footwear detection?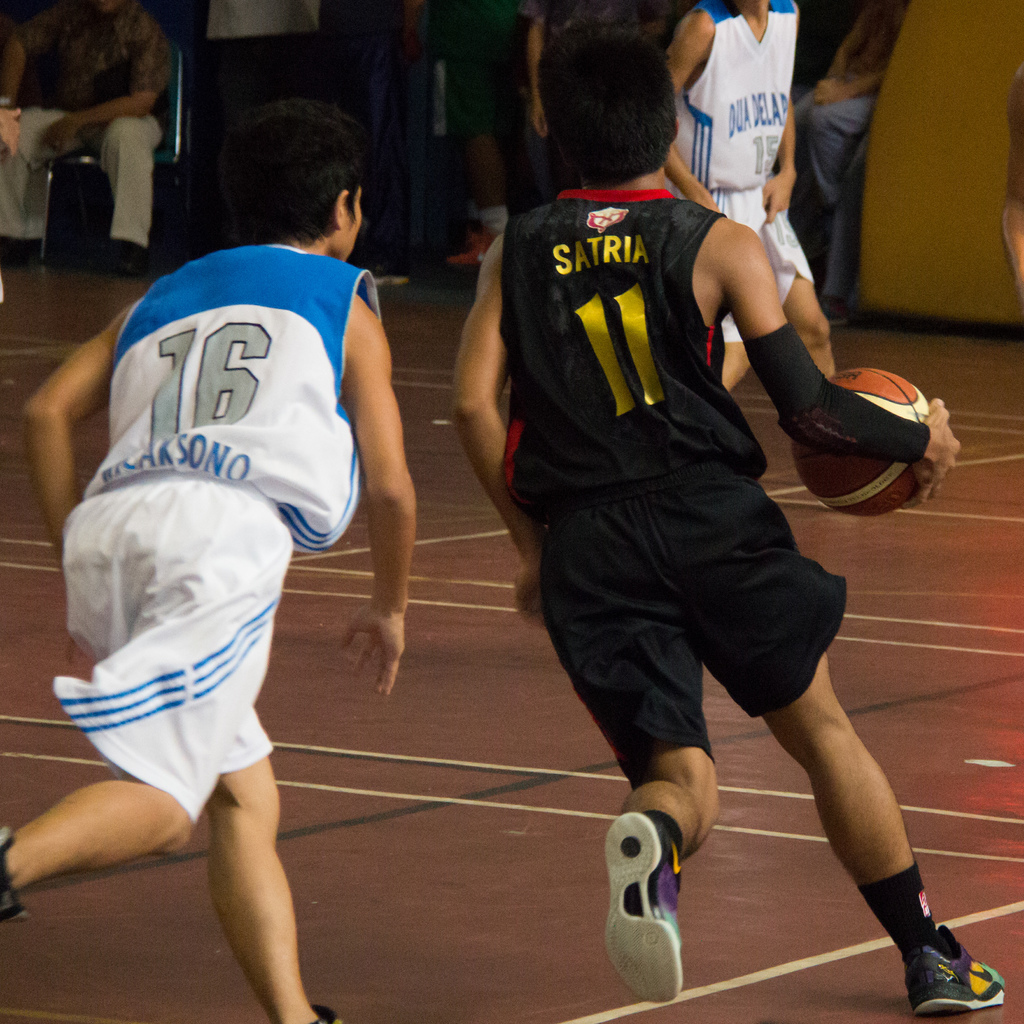
left=304, top=1001, right=346, bottom=1023
